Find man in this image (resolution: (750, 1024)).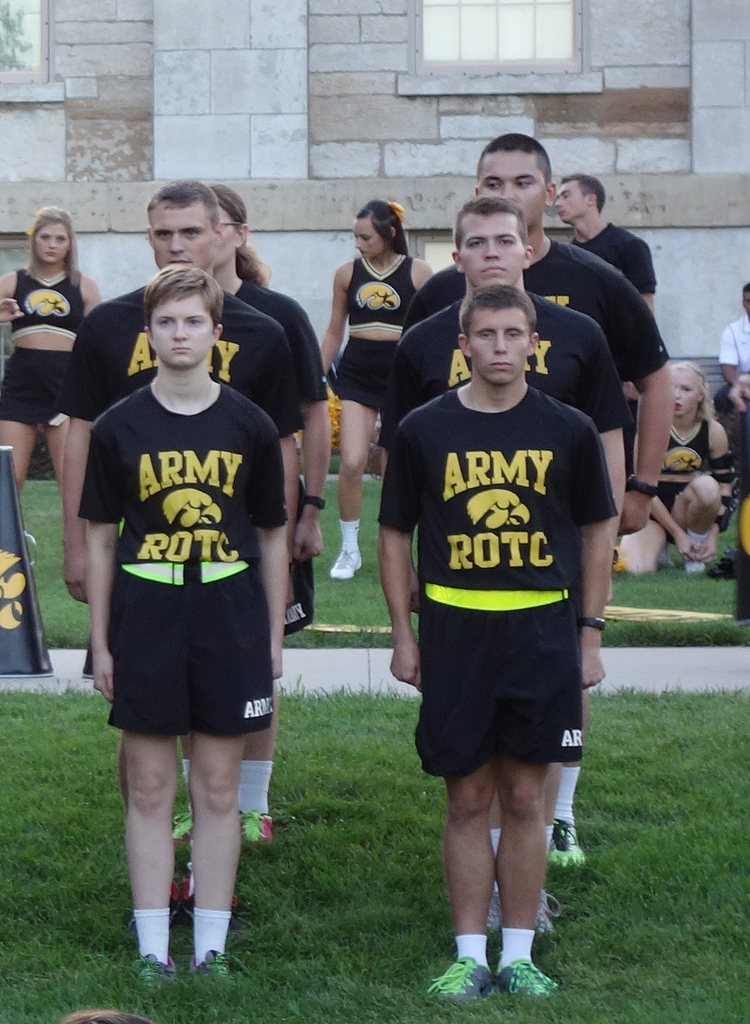
554:175:654:311.
